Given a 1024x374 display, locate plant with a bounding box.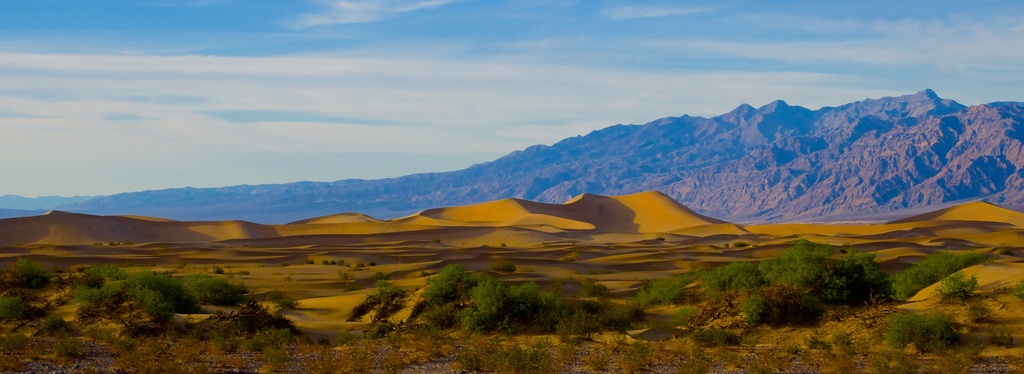
Located: <region>455, 277, 508, 324</region>.
